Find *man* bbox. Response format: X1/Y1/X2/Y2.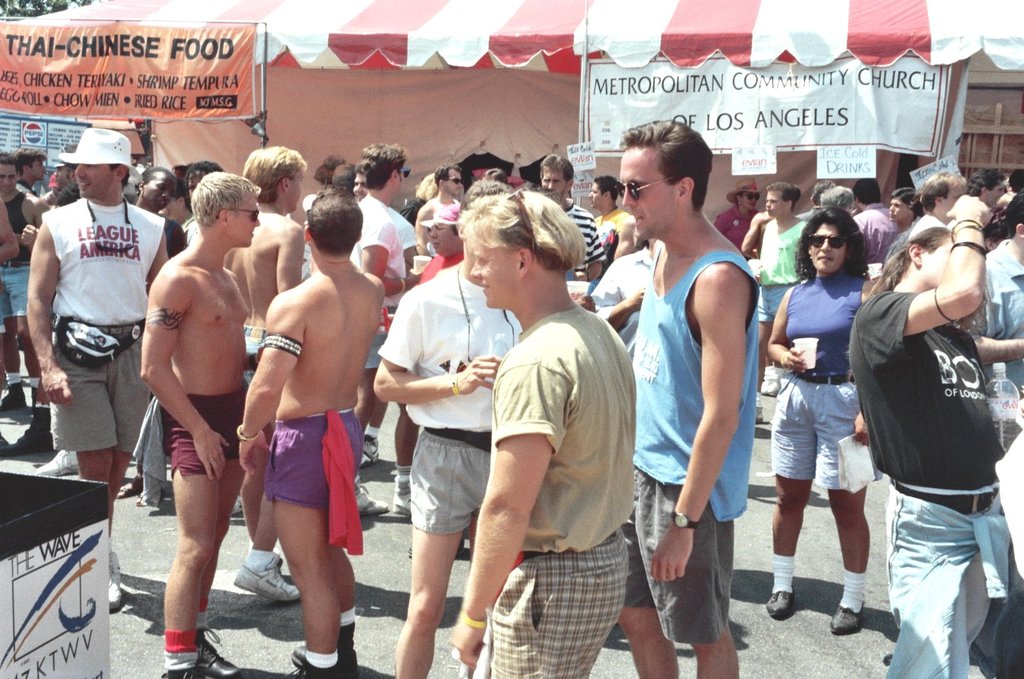
449/189/638/678.
